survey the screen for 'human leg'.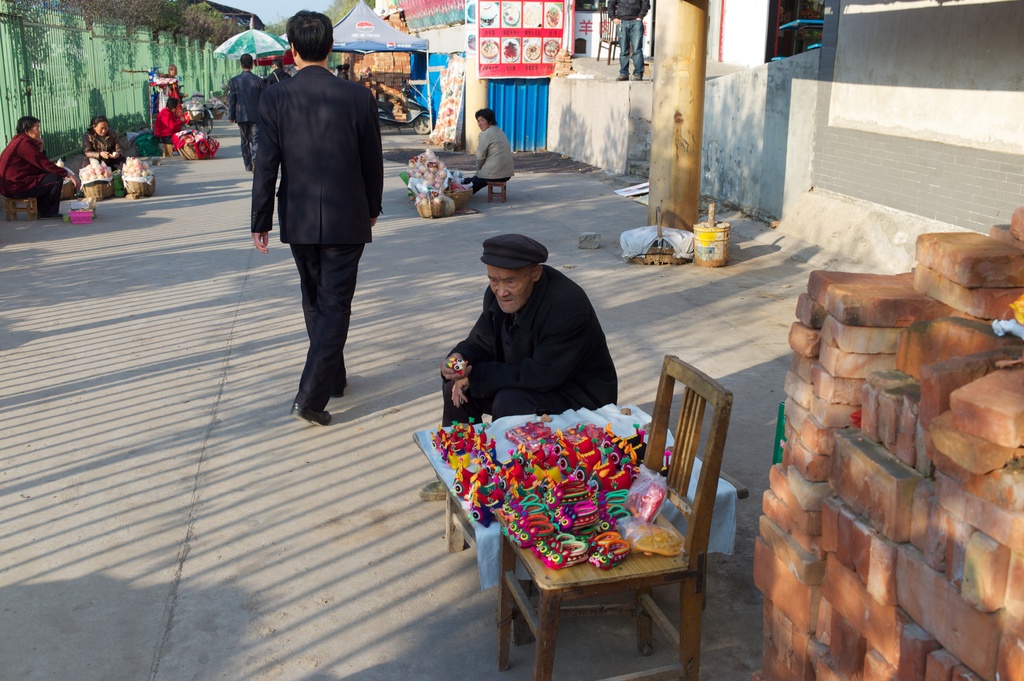
Survey found: 293:195:372:429.
